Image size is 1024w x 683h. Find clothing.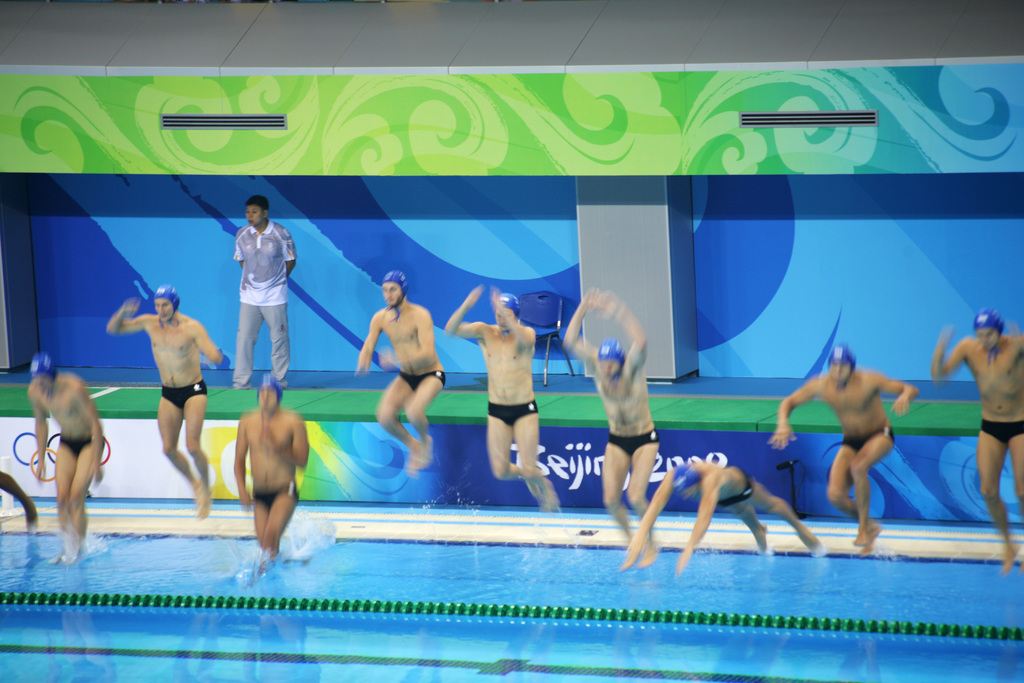
crop(390, 372, 448, 394).
